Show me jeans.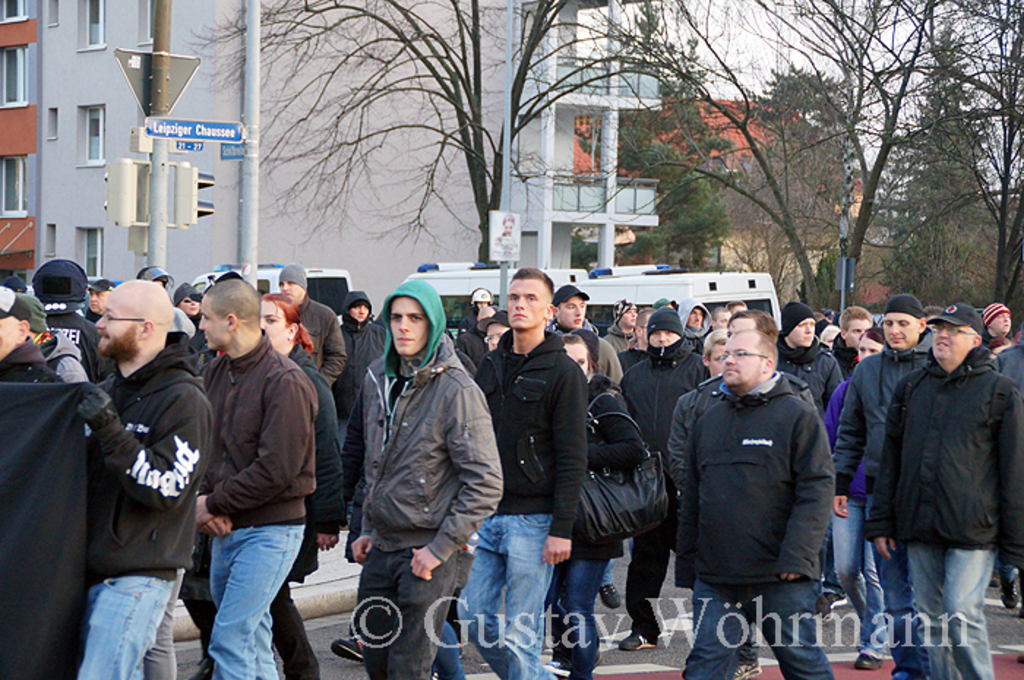
jeans is here: {"x1": 870, "y1": 547, "x2": 920, "y2": 677}.
